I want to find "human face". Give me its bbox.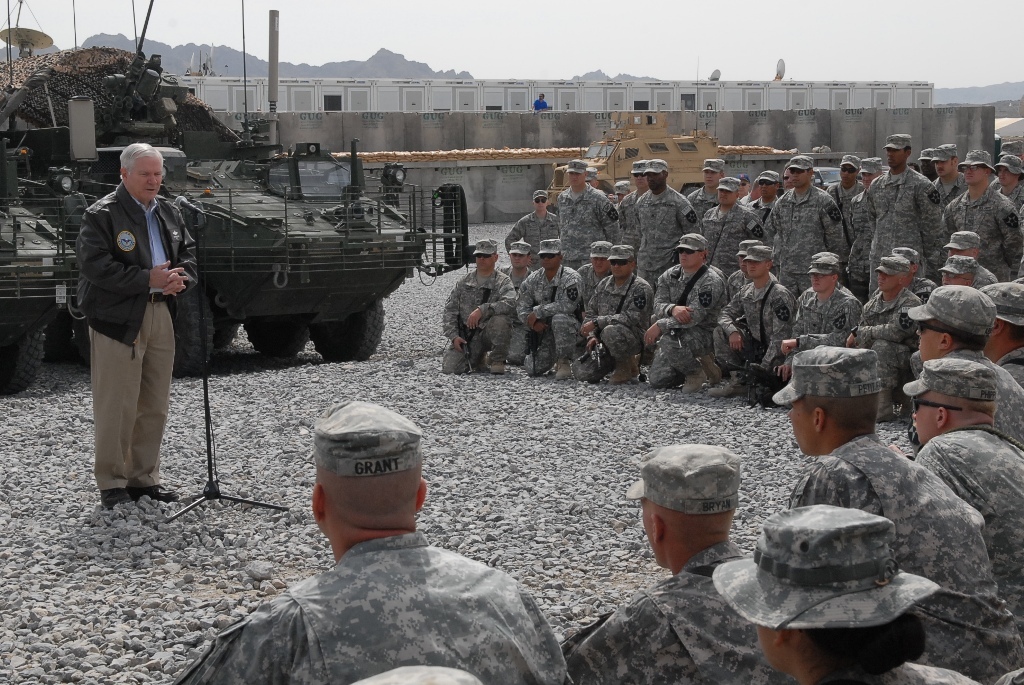
[782, 169, 790, 189].
